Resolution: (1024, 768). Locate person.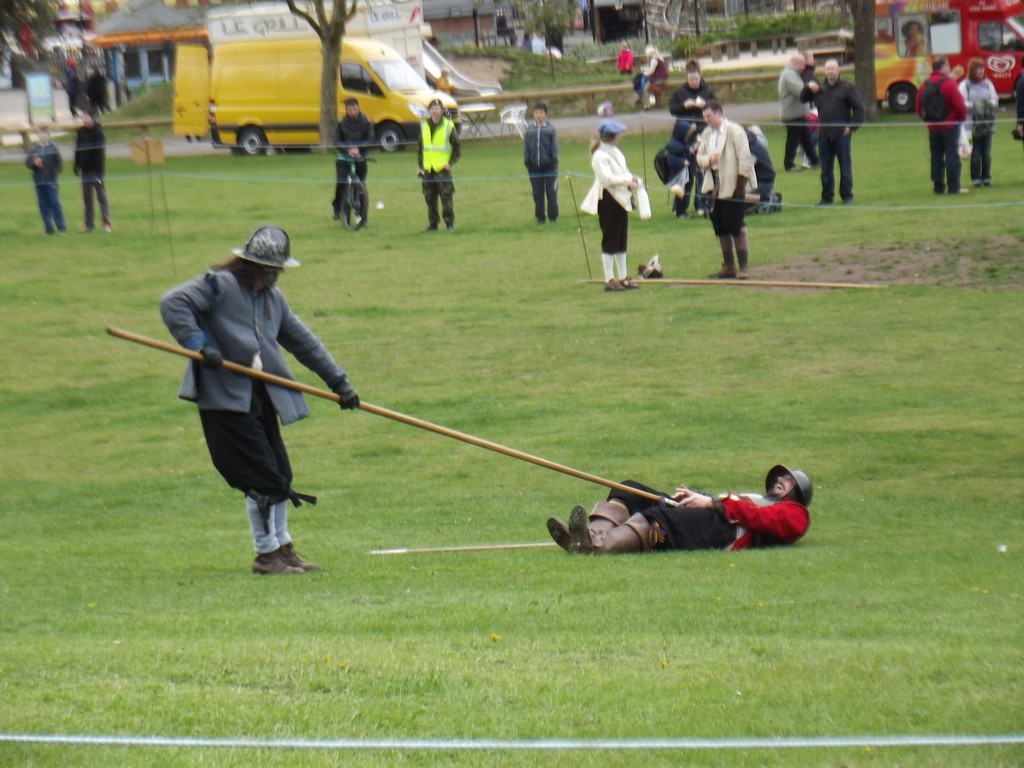
(419, 95, 463, 231).
